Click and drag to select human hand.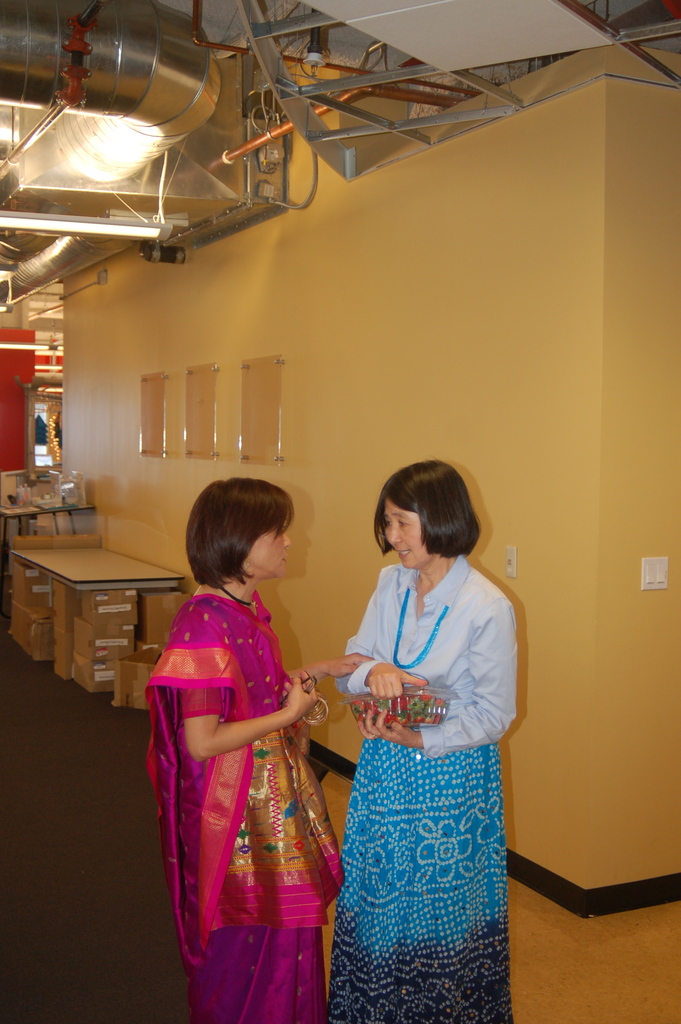
Selection: bbox=(282, 668, 320, 723).
